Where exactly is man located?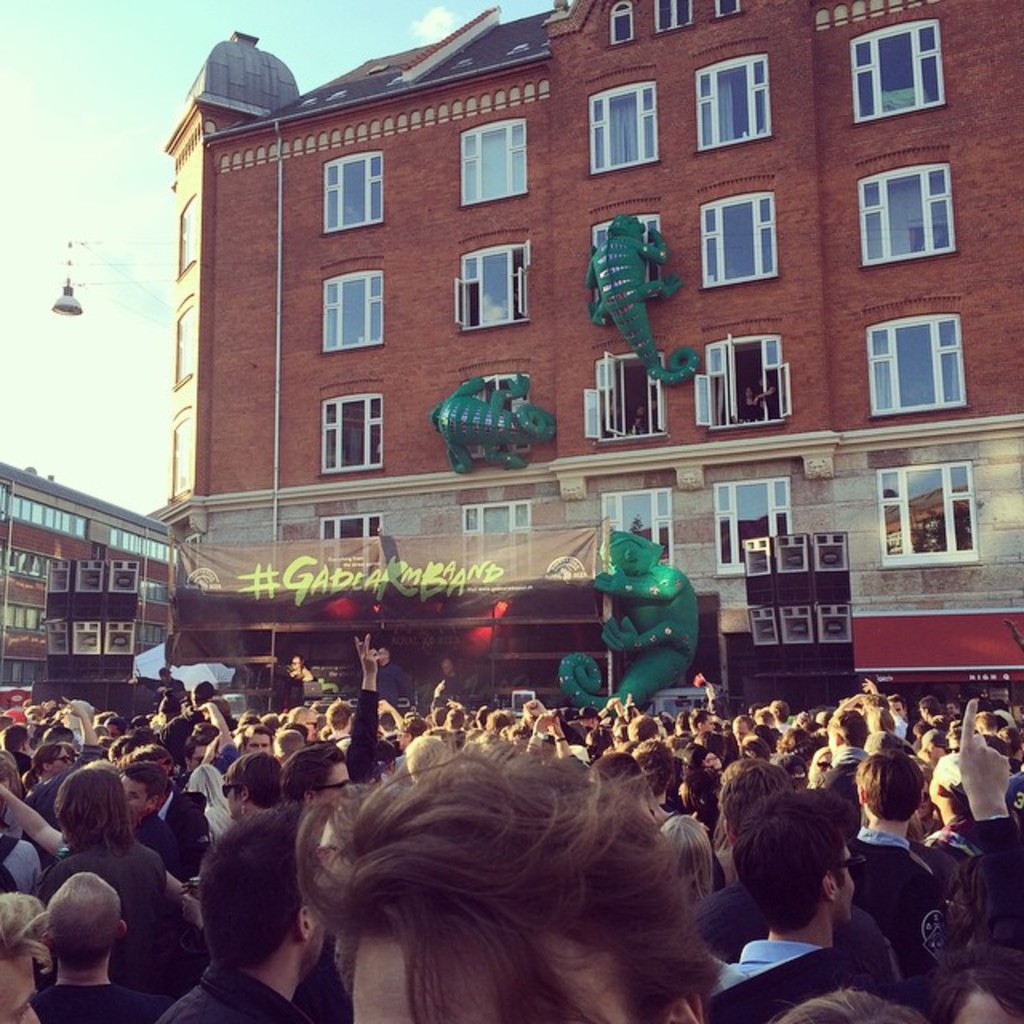
Its bounding box is <box>774,698,792,731</box>.
